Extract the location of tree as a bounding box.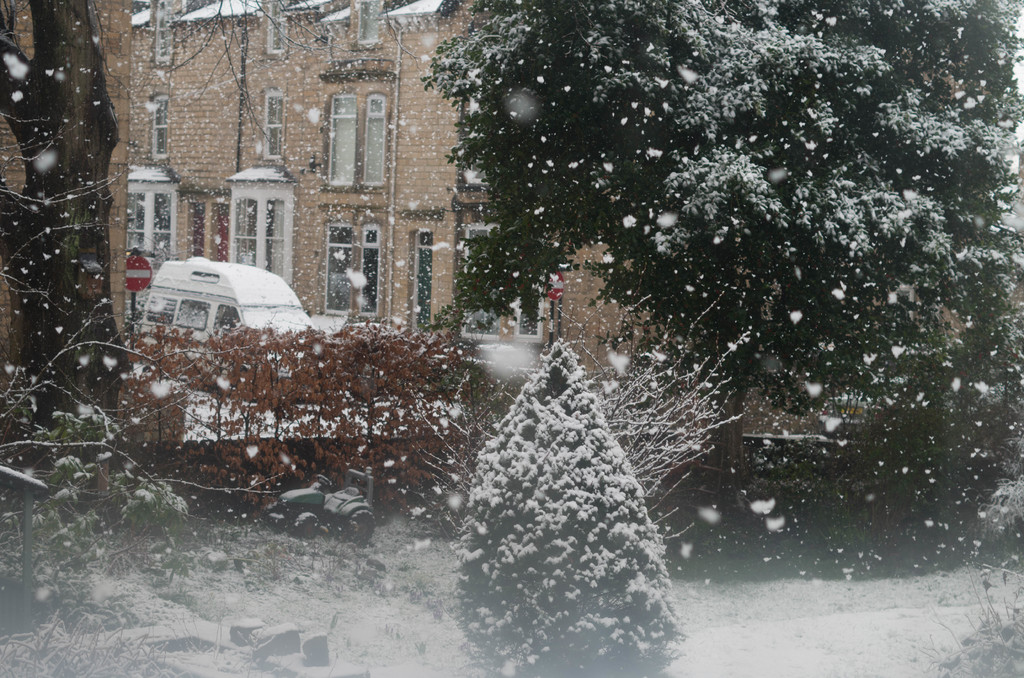
bbox(443, 339, 704, 677).
